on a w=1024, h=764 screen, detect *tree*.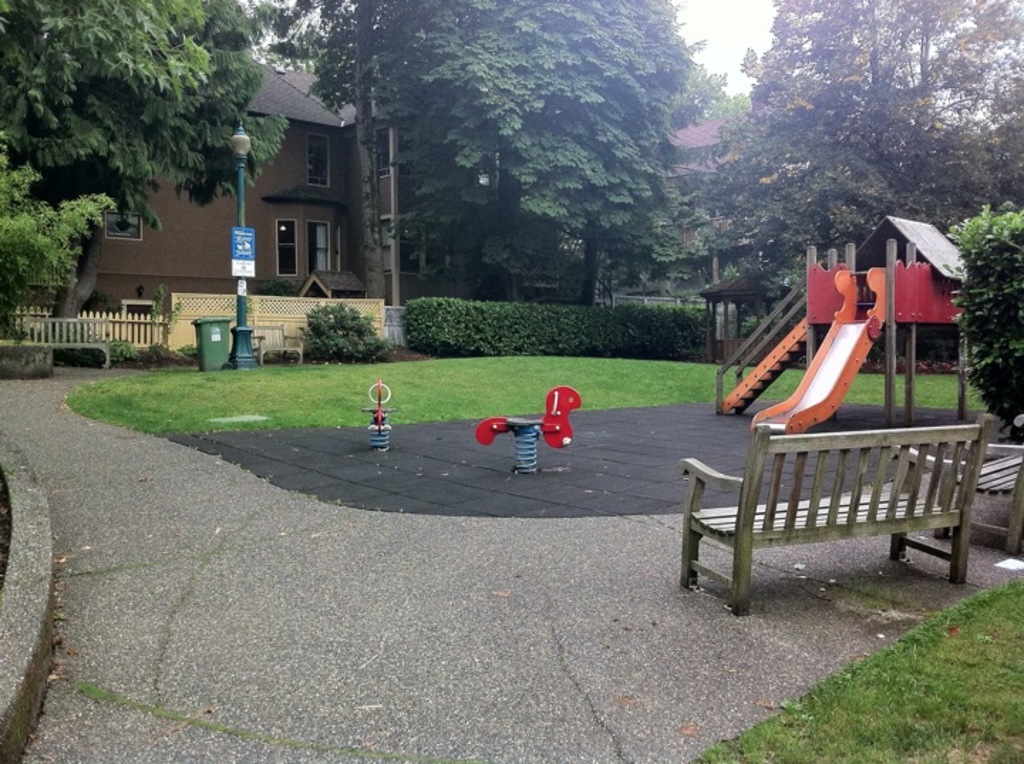
953,201,1023,442.
